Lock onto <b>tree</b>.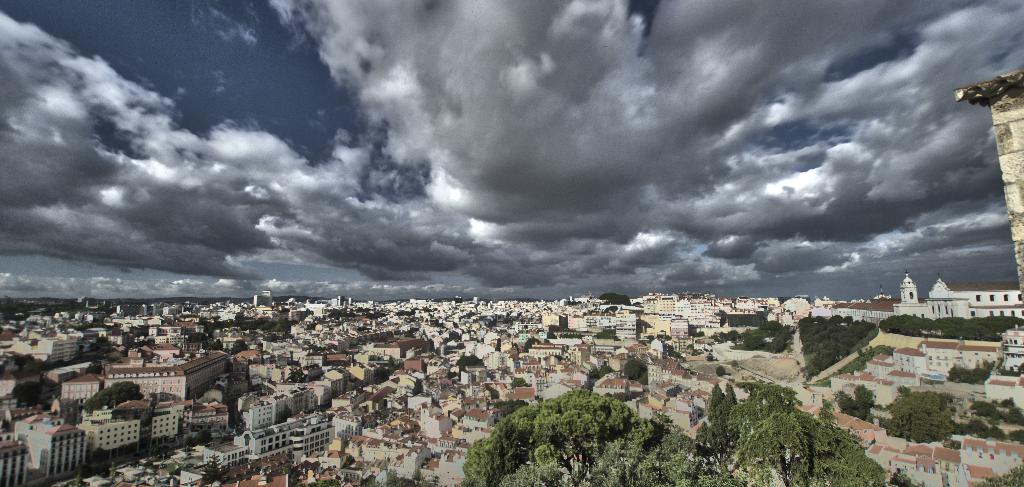
Locked: bbox(961, 422, 1007, 439).
